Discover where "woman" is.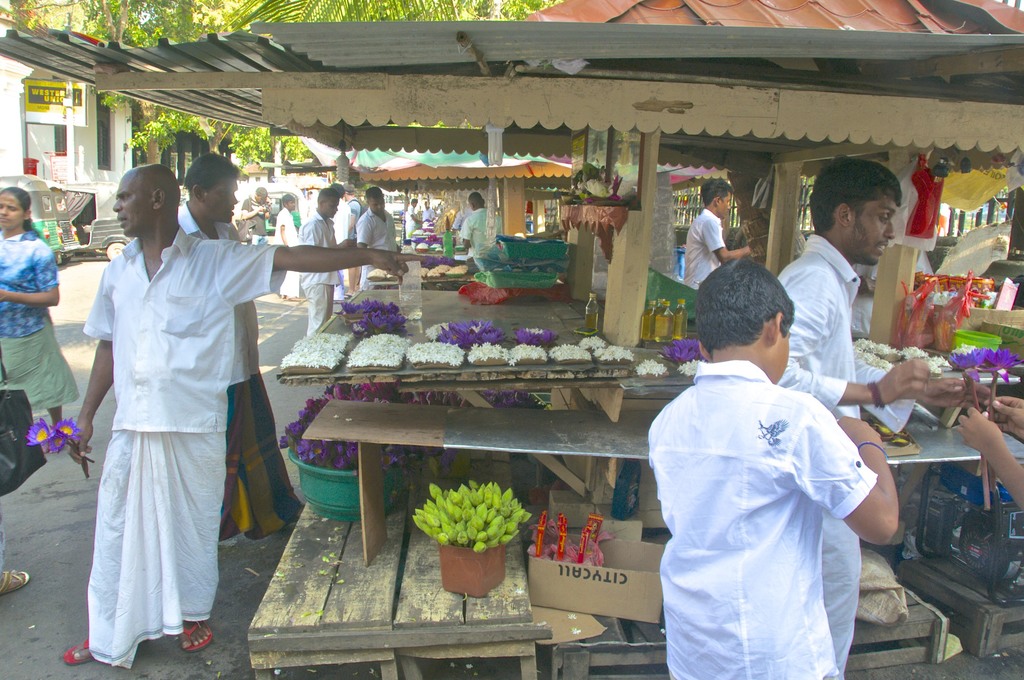
Discovered at 0/182/80/457.
